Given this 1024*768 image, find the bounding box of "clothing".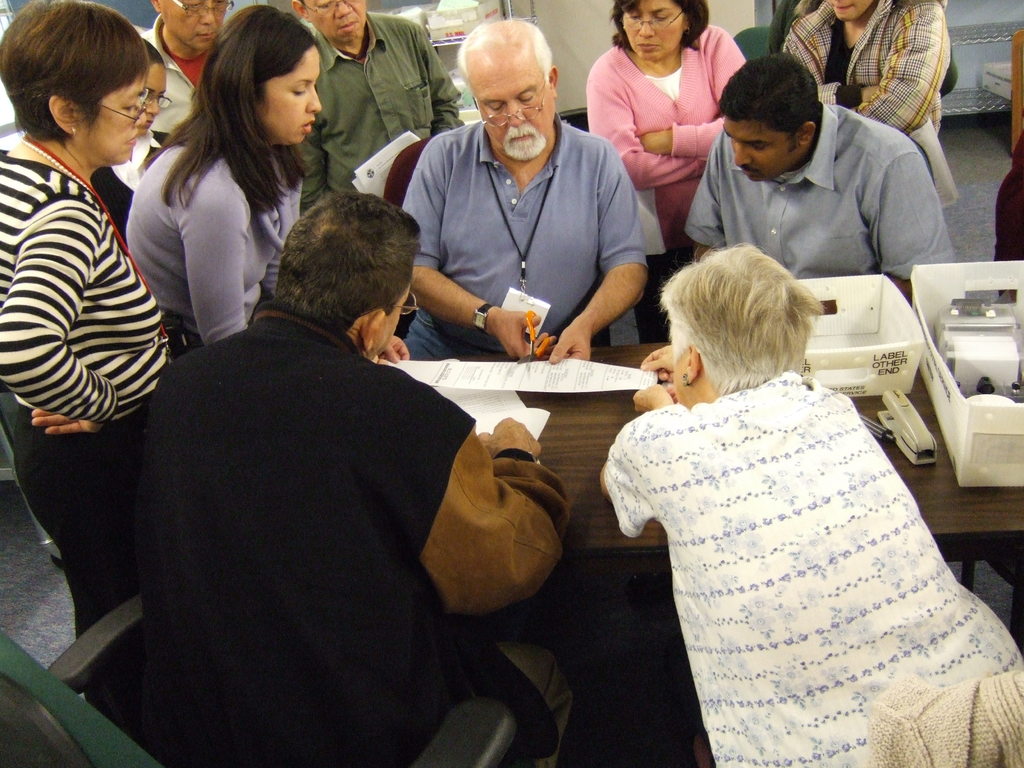
detection(0, 147, 178, 637).
